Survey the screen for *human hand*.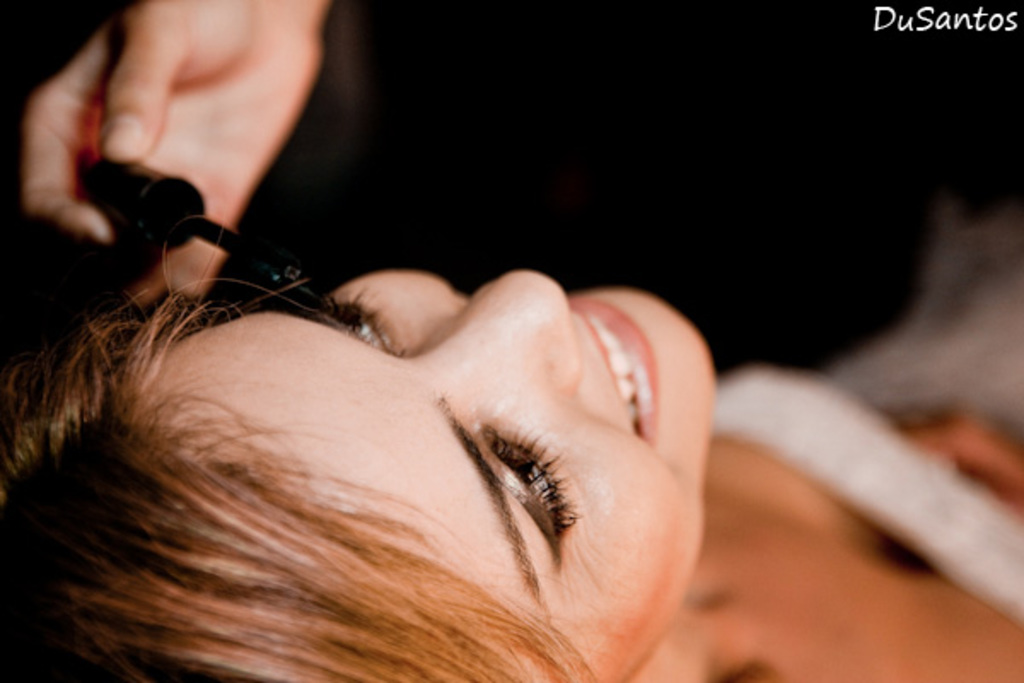
Survey found: bbox=(34, 0, 352, 283).
